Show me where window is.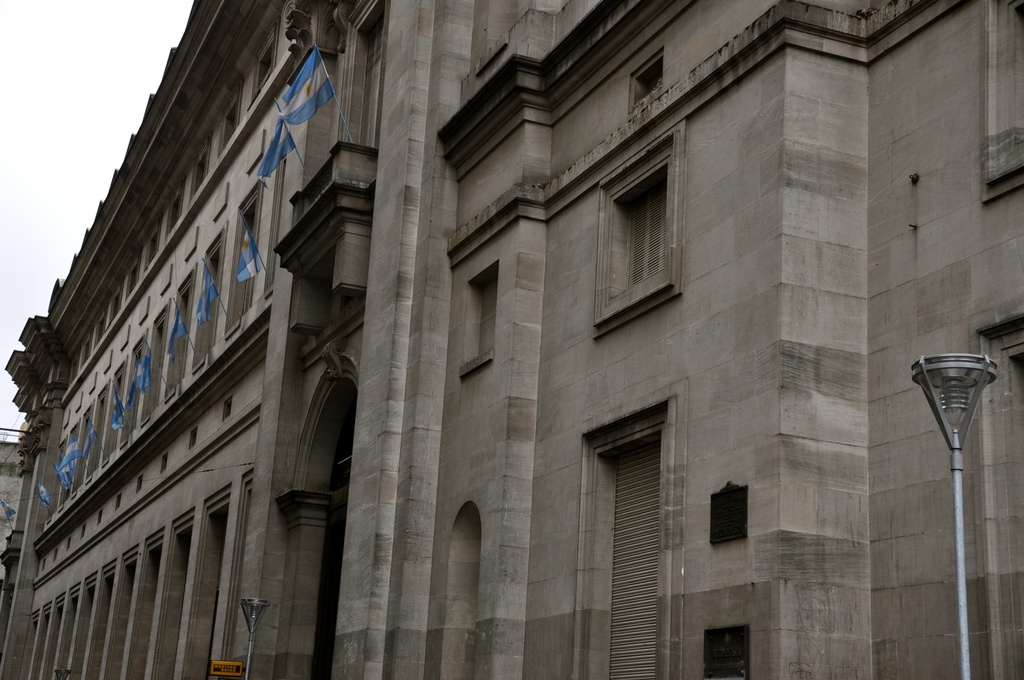
window is at (610, 440, 657, 679).
